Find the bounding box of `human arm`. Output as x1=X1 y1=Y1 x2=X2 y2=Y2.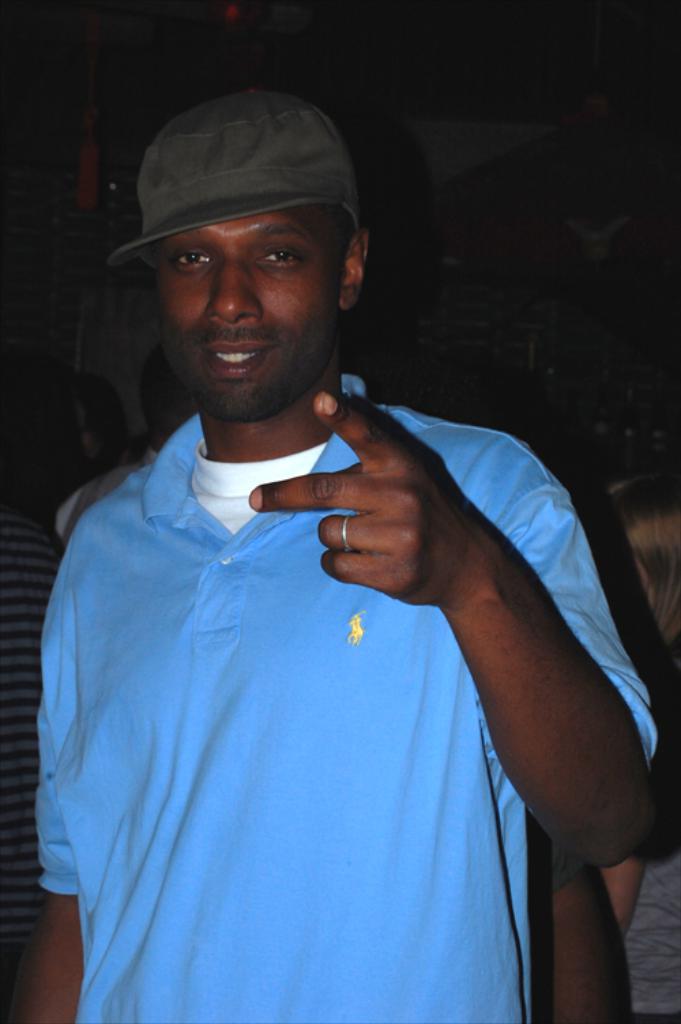
x1=1 y1=543 x2=101 y2=1023.
